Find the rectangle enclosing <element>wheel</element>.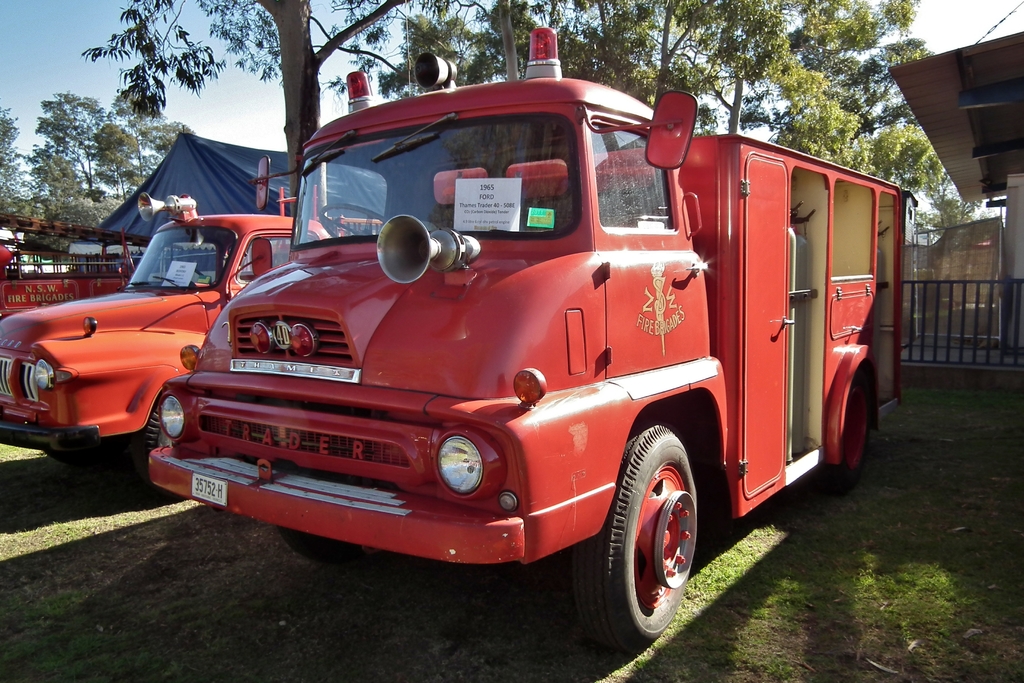
pyautogui.locateOnScreen(319, 204, 388, 237).
